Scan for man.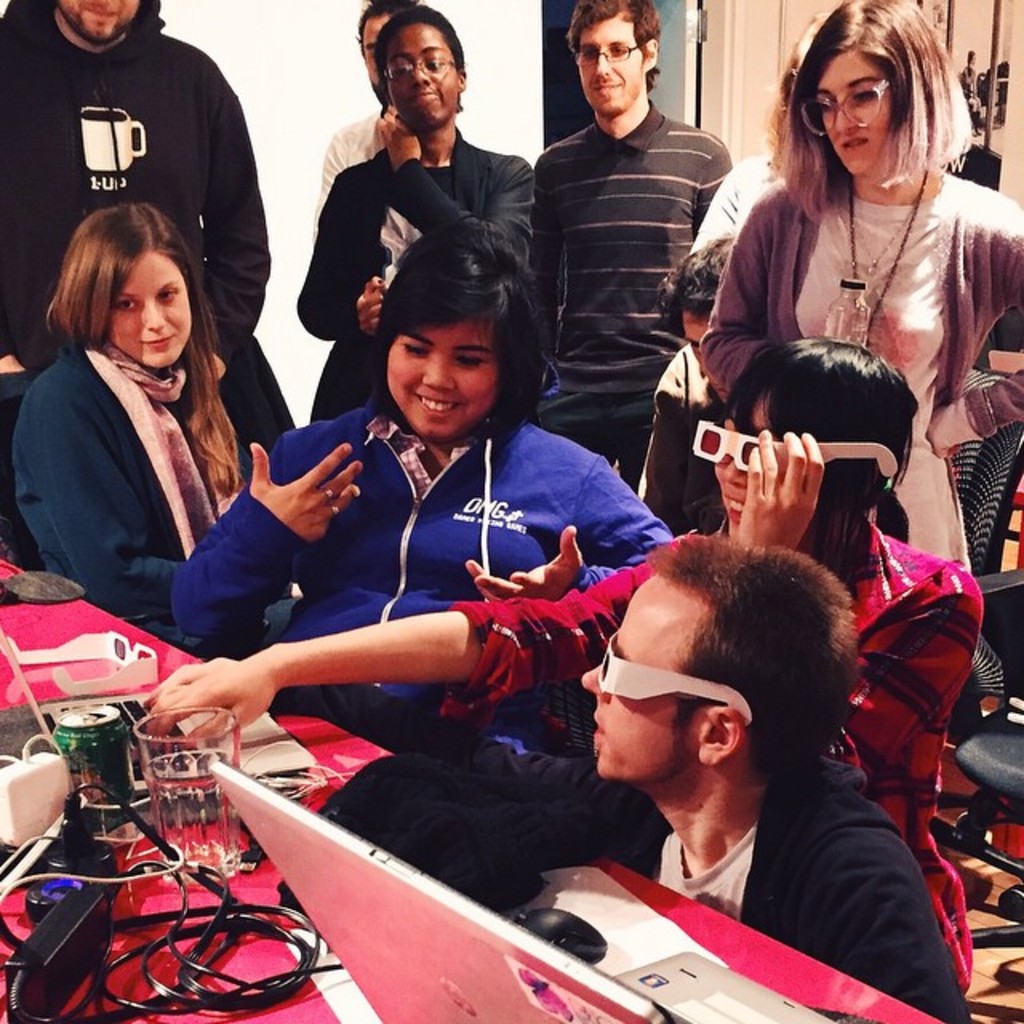
Scan result: <box>0,0,267,366</box>.
